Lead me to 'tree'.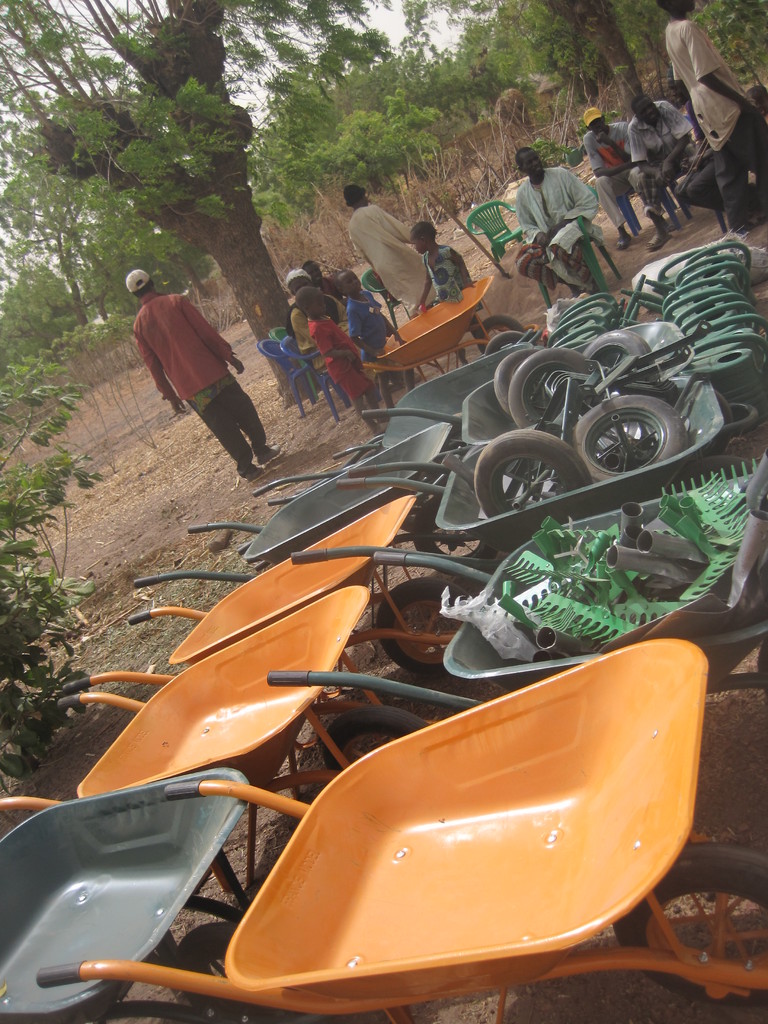
Lead to [x1=0, y1=0, x2=328, y2=399].
